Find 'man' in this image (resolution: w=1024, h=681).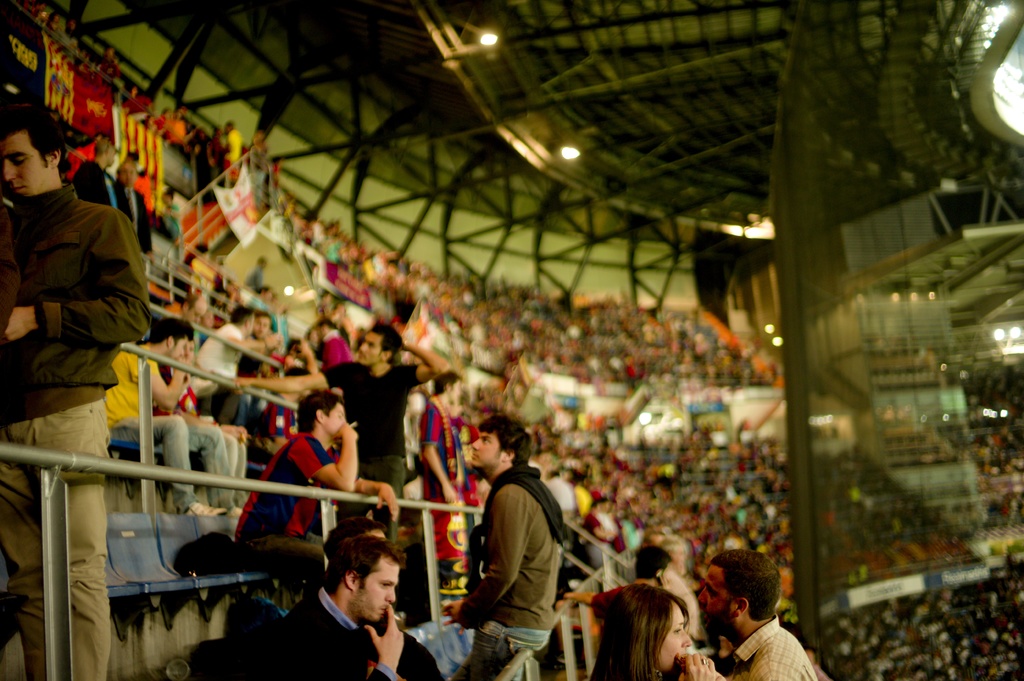
bbox(0, 104, 152, 680).
